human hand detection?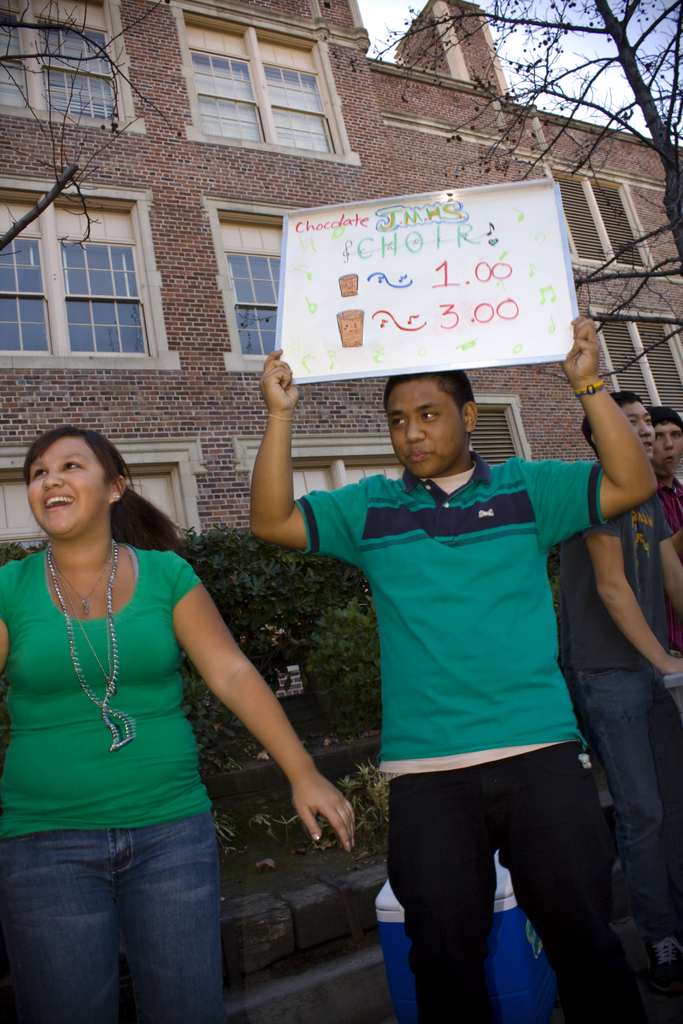
box=[258, 344, 302, 414]
